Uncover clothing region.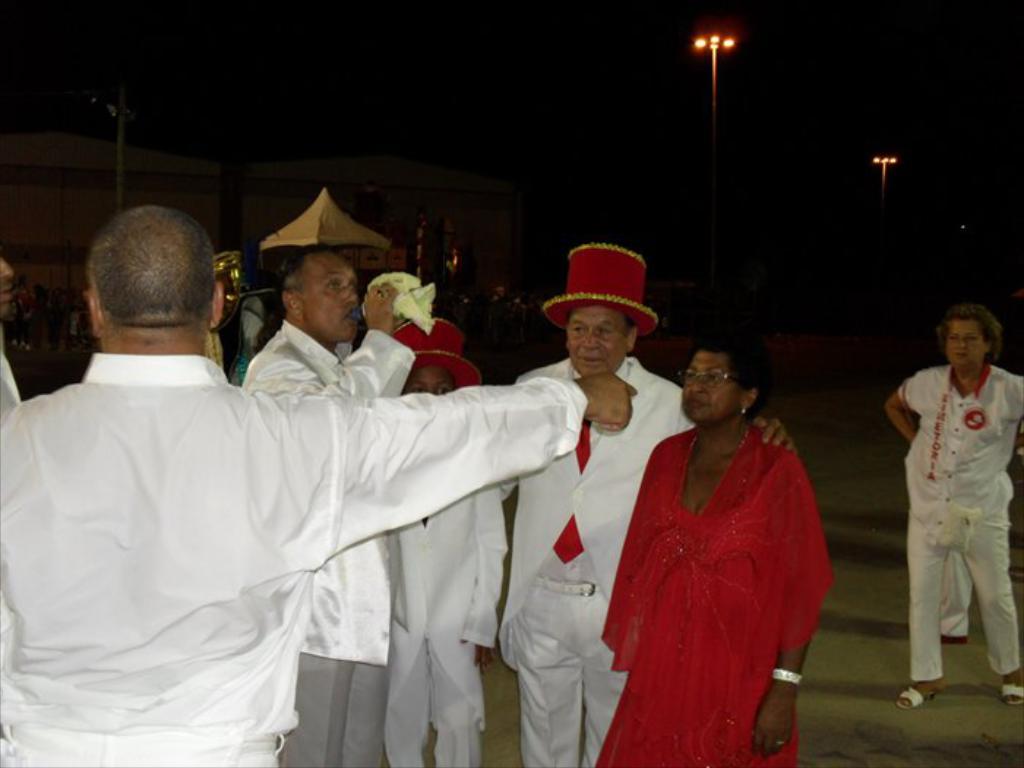
Uncovered: [left=240, top=315, right=420, bottom=767].
